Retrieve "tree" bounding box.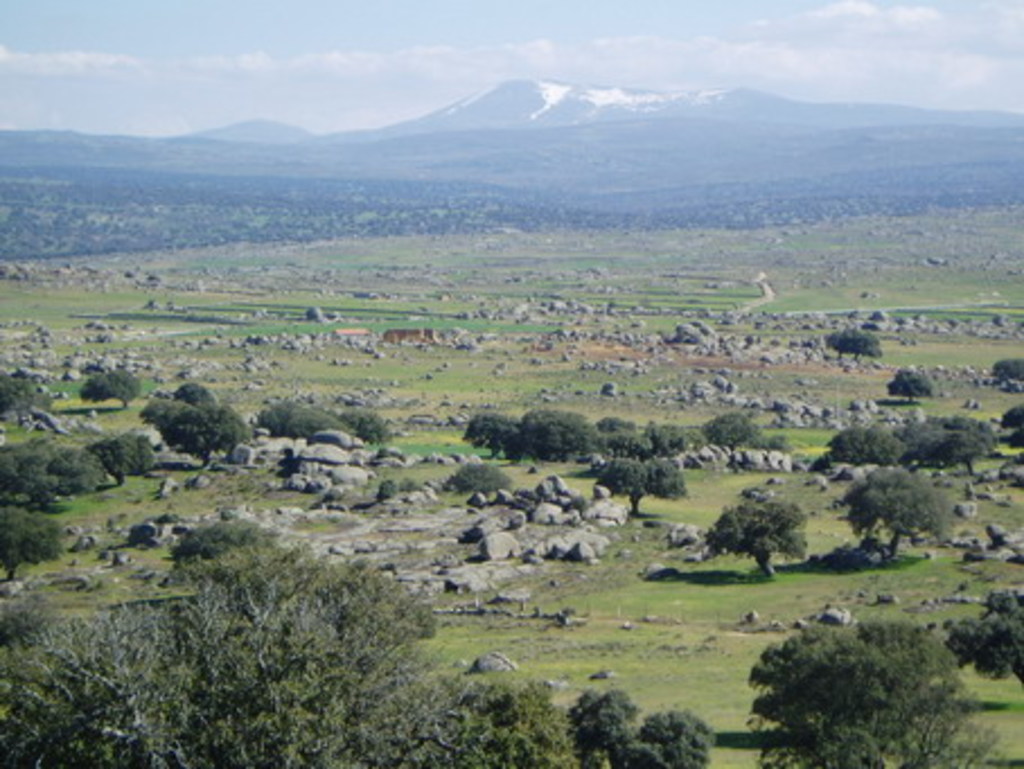
Bounding box: Rect(832, 462, 945, 573).
